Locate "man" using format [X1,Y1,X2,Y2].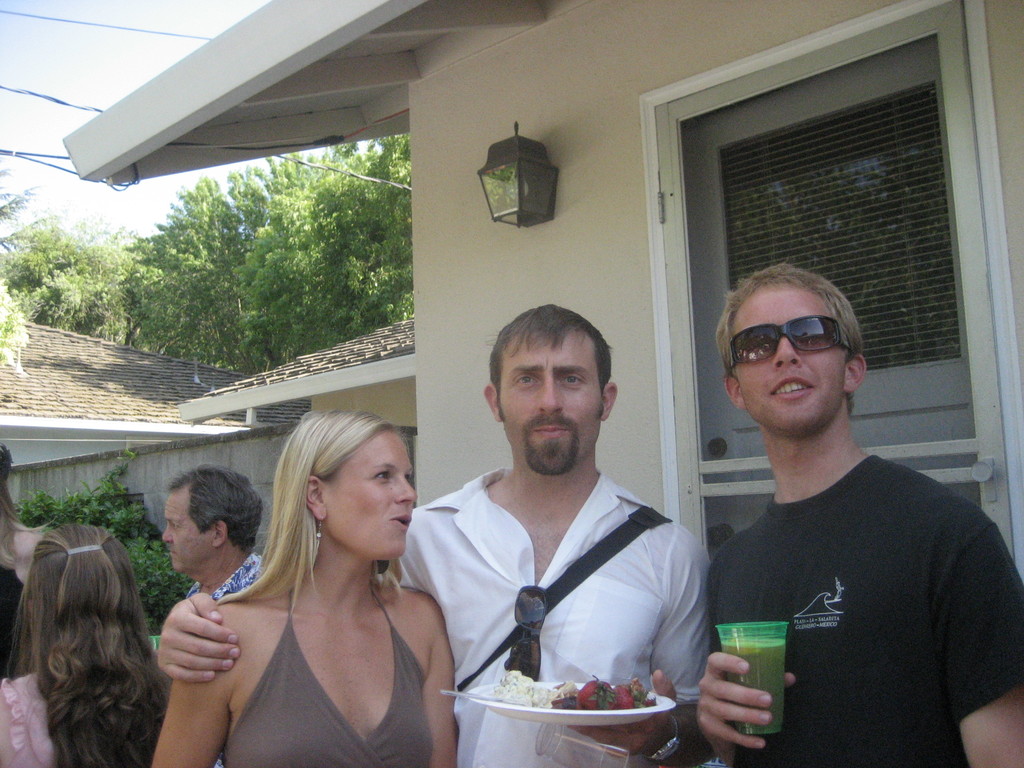
[156,305,710,767].
